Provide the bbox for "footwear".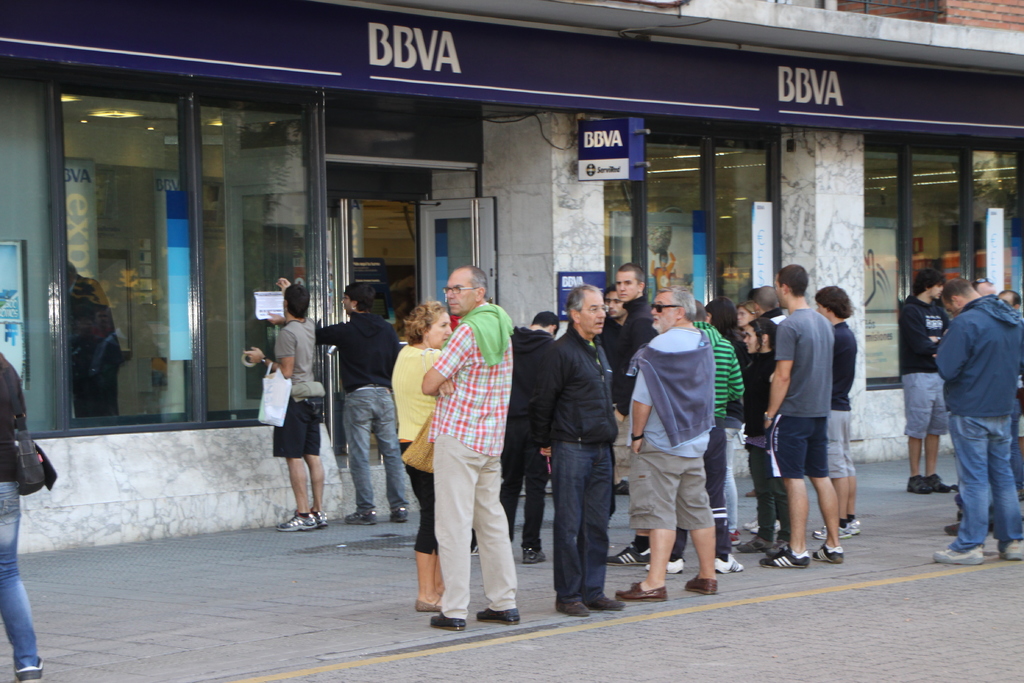
<bbox>481, 609, 524, 627</bbox>.
